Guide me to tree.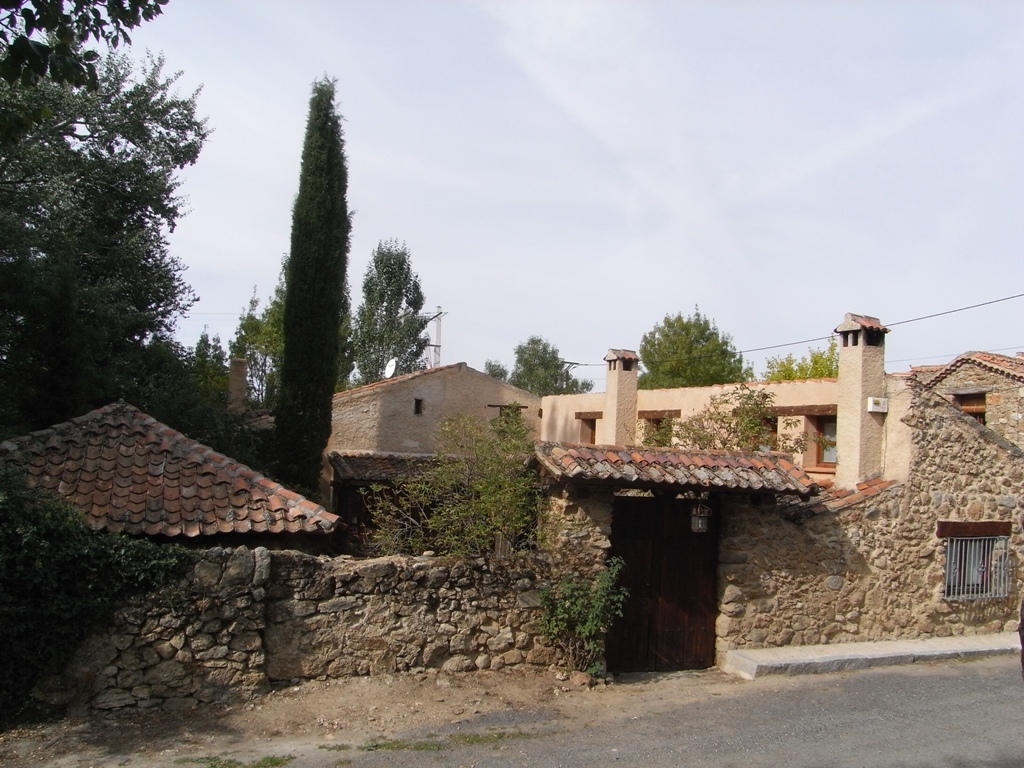
Guidance: bbox(482, 331, 592, 402).
